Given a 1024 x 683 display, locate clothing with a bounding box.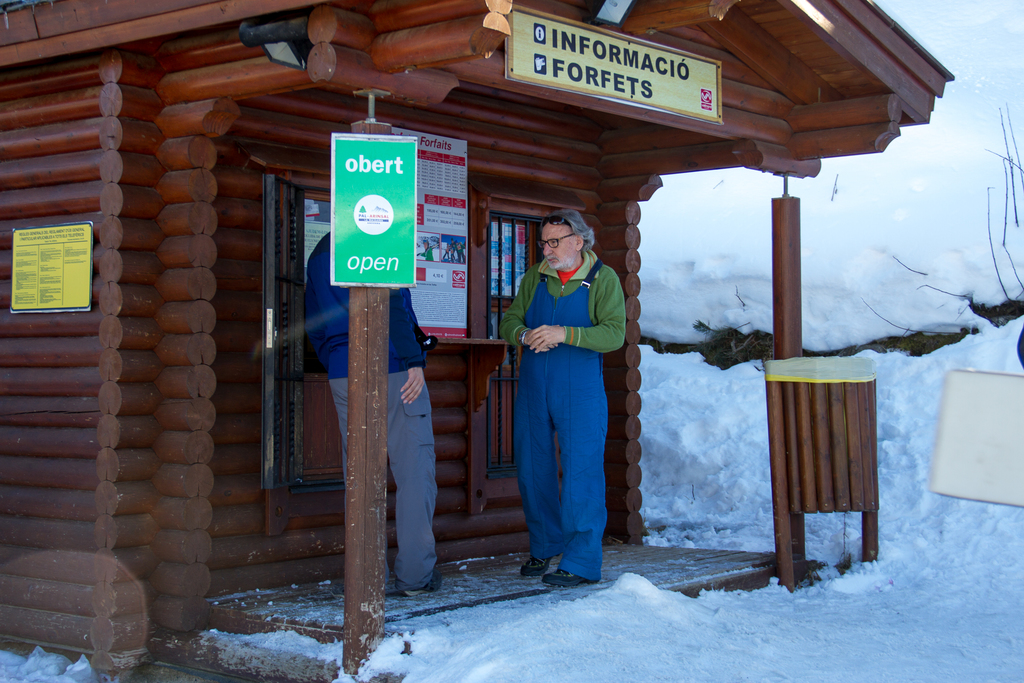
Located: 502/245/628/582.
